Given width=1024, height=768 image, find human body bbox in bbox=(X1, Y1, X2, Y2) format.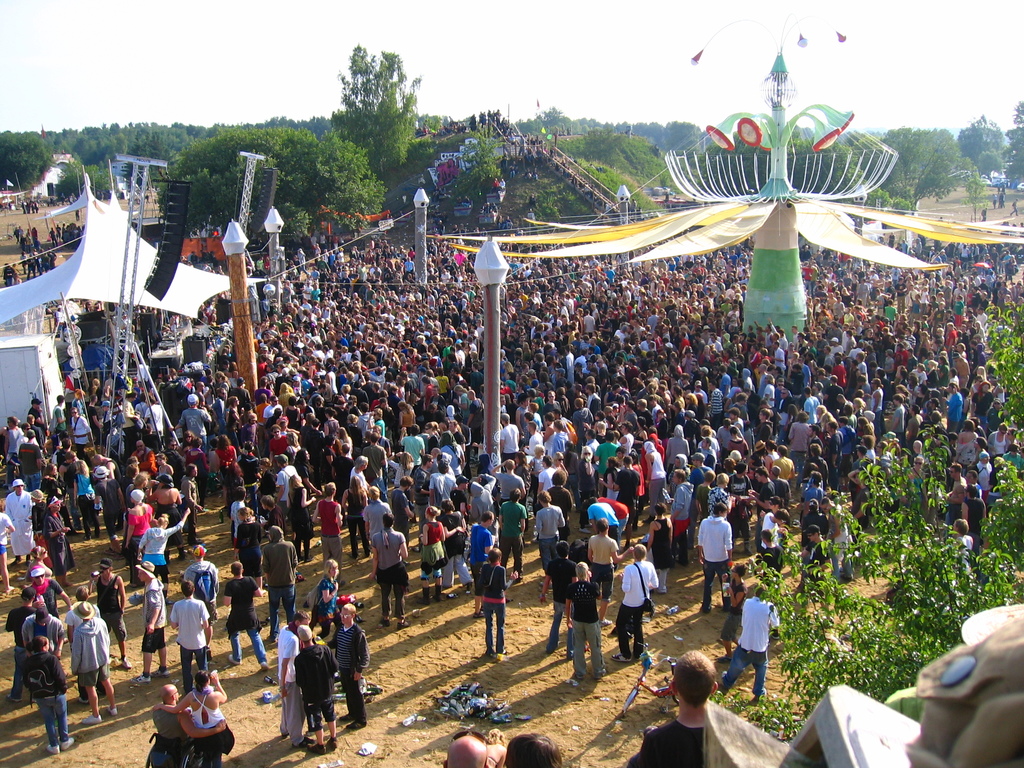
bbox=(149, 704, 226, 767).
